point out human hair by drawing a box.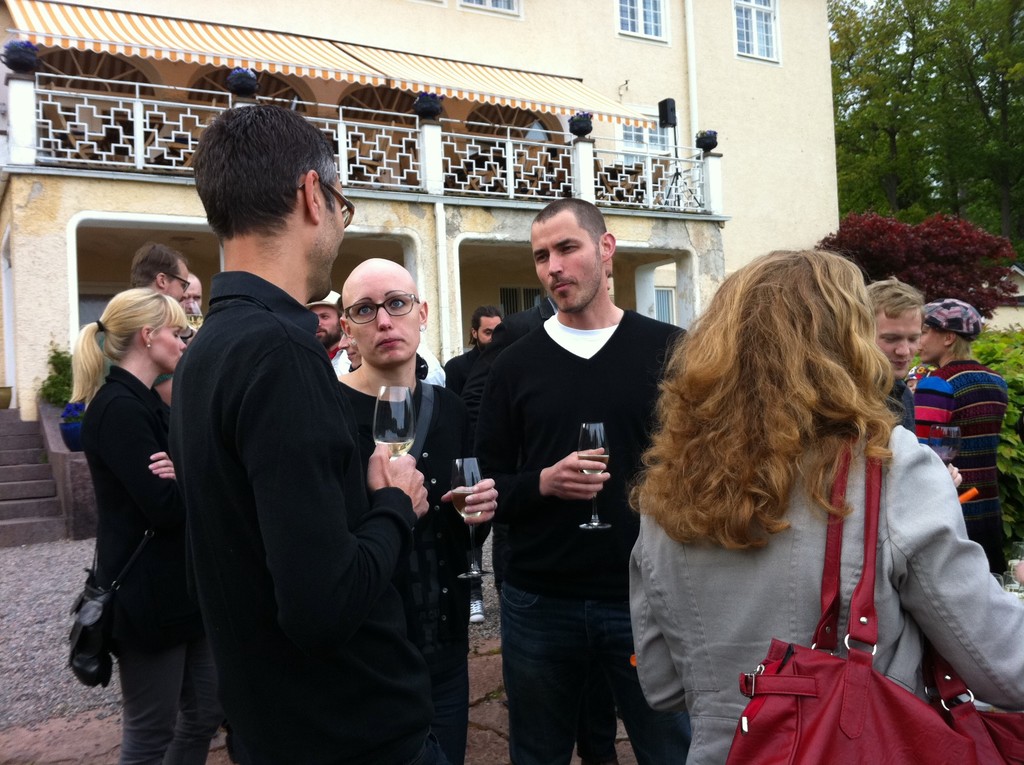
rect(861, 269, 919, 319).
